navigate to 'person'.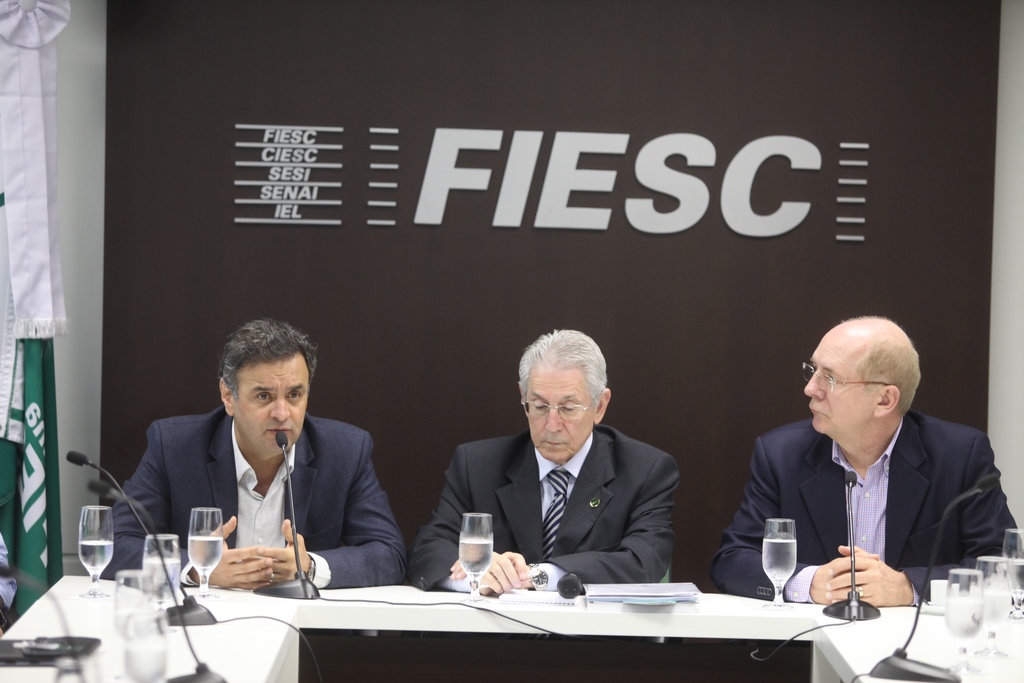
Navigation target: (left=120, top=322, right=397, bottom=623).
